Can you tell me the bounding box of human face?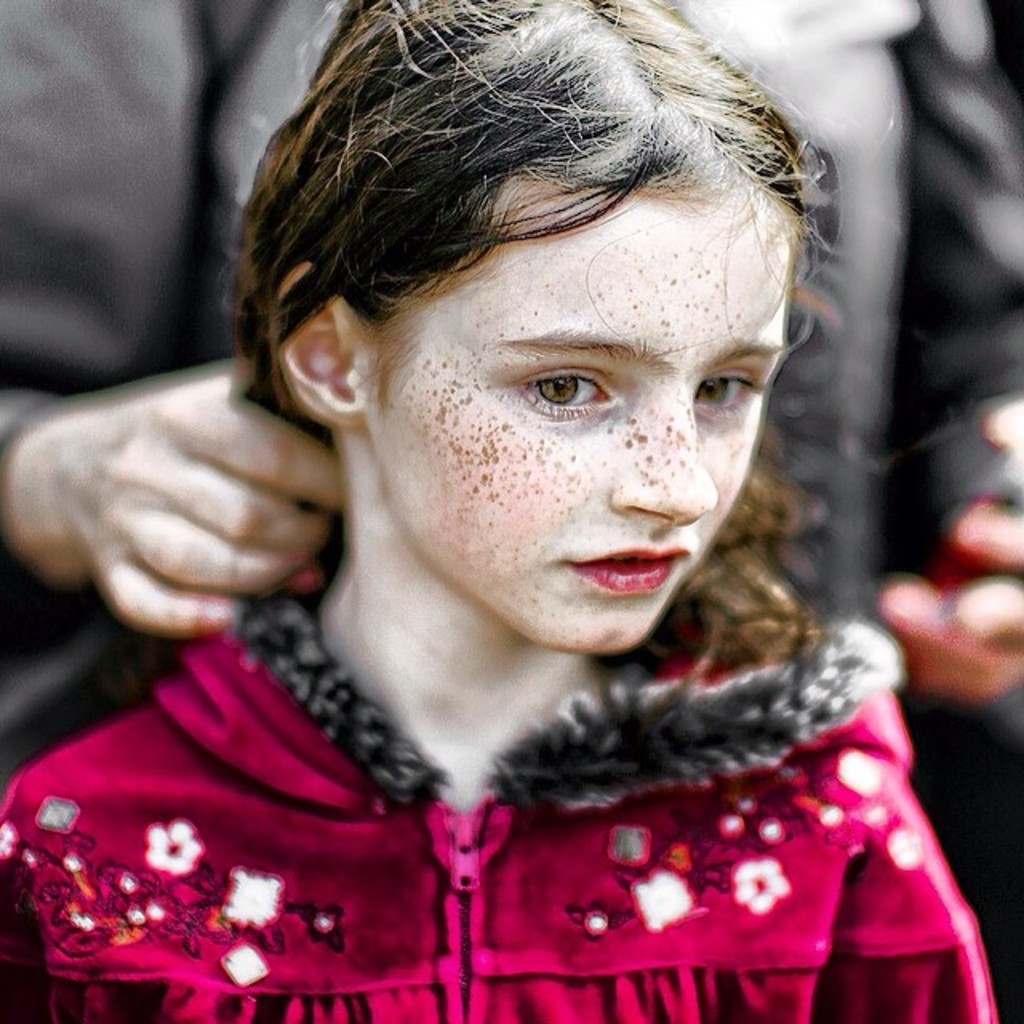
[374,216,781,653].
